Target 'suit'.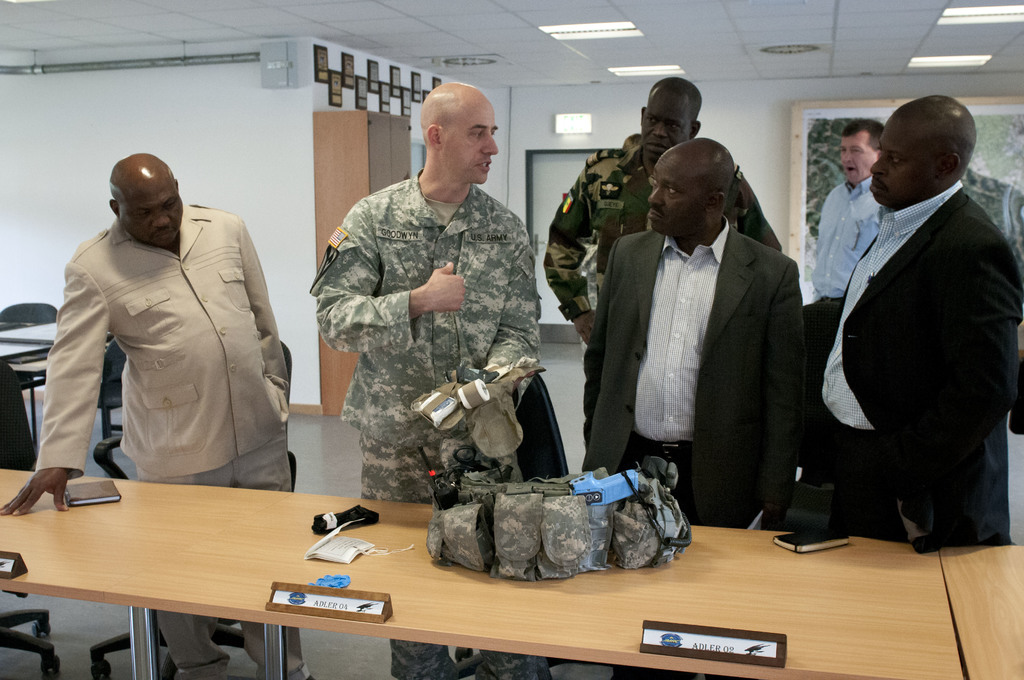
Target region: l=577, t=216, r=805, b=530.
